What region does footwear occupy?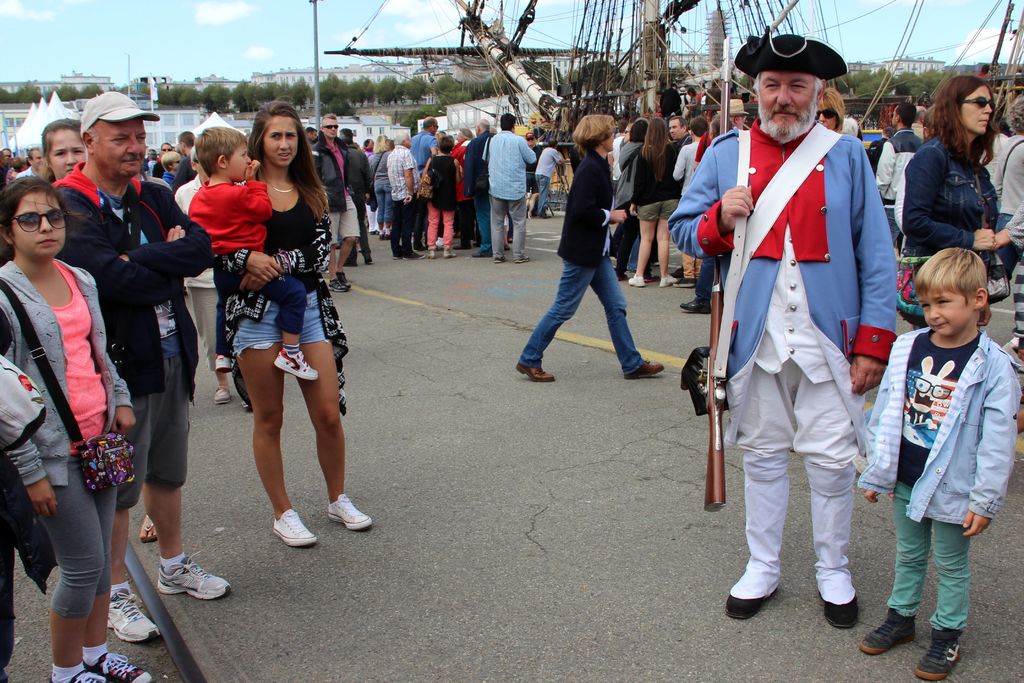
{"x1": 492, "y1": 254, "x2": 512, "y2": 261}.
